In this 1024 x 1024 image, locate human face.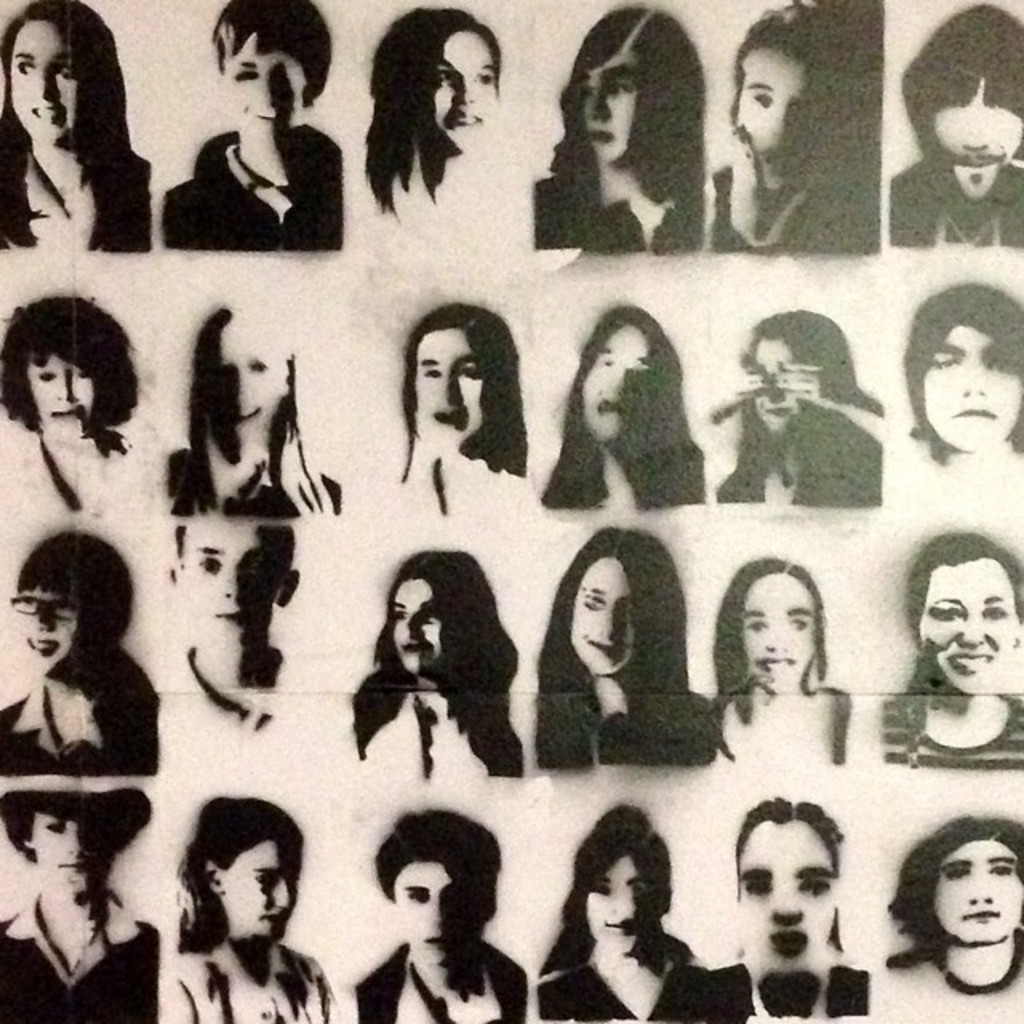
Bounding box: (733, 46, 810, 238).
